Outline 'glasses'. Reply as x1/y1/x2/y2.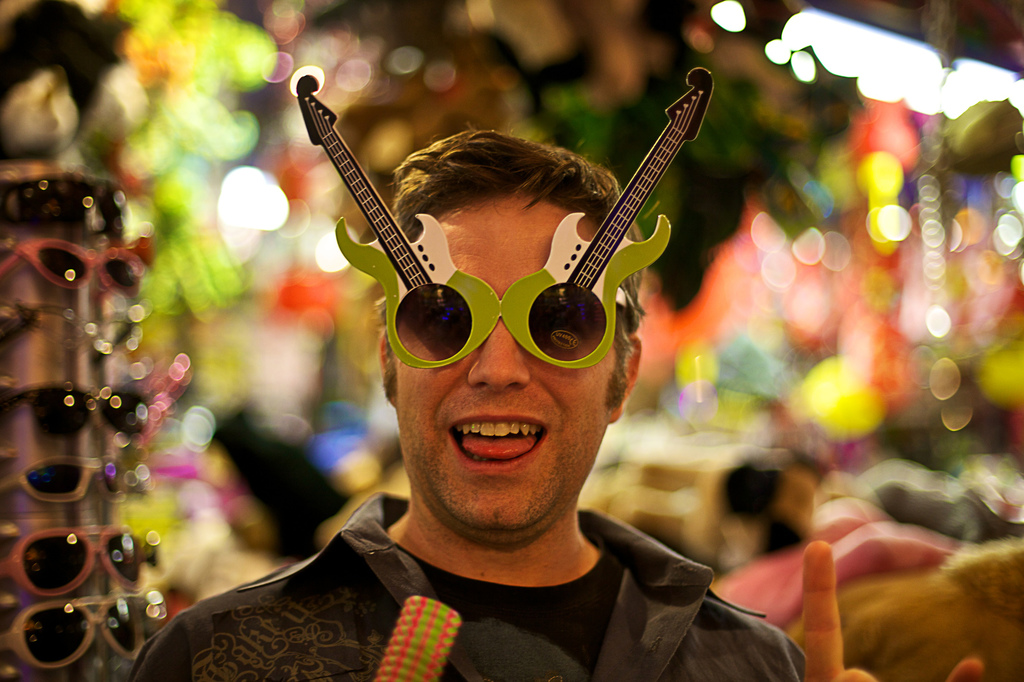
0/377/157/440.
